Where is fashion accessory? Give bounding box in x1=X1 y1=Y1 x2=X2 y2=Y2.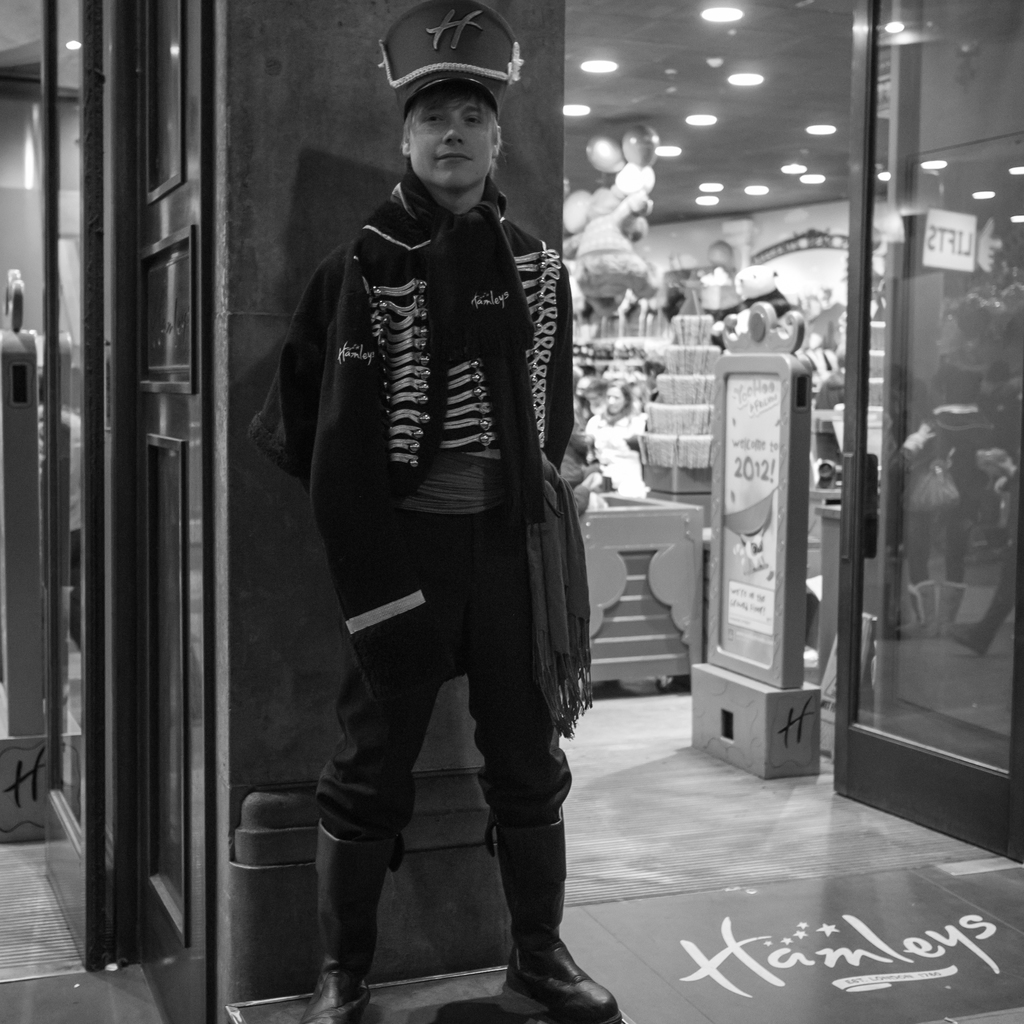
x1=296 y1=817 x2=403 y2=1023.
